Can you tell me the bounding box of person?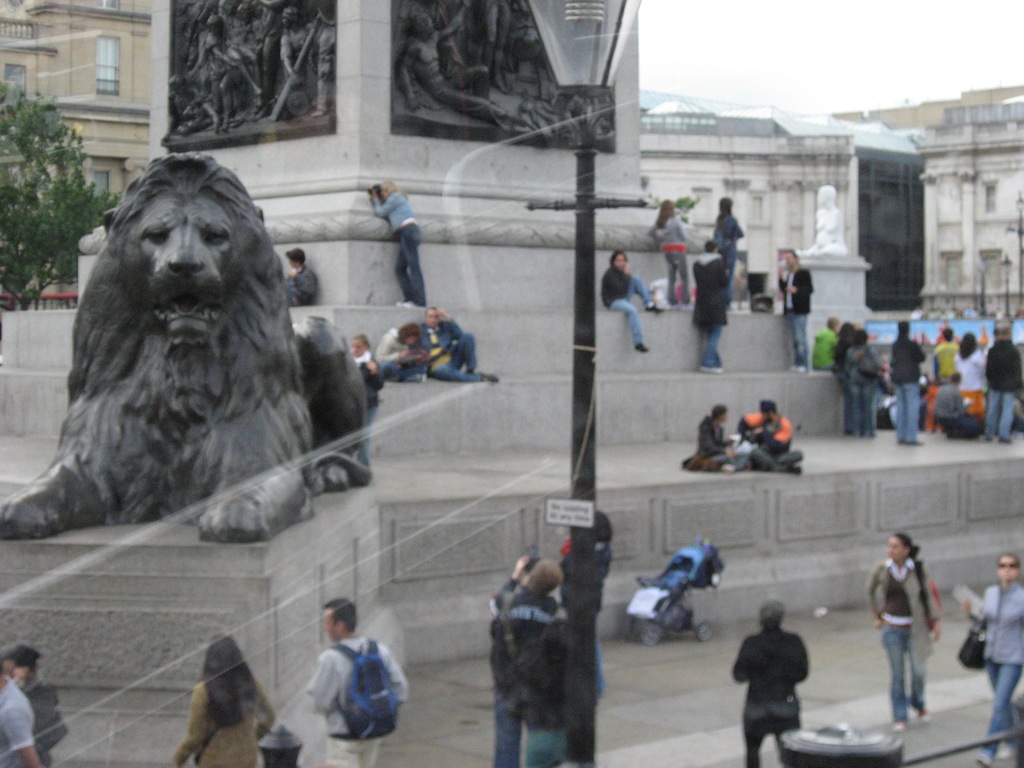
box(278, 244, 321, 310).
